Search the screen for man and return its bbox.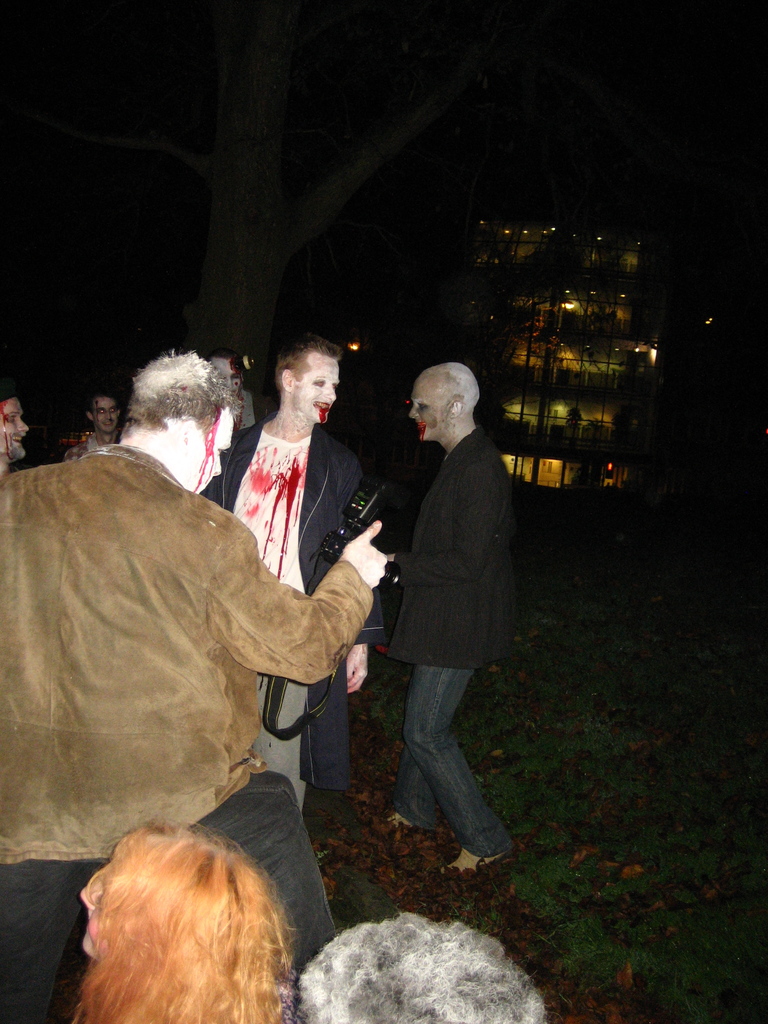
Found: bbox=(0, 350, 385, 1023).
